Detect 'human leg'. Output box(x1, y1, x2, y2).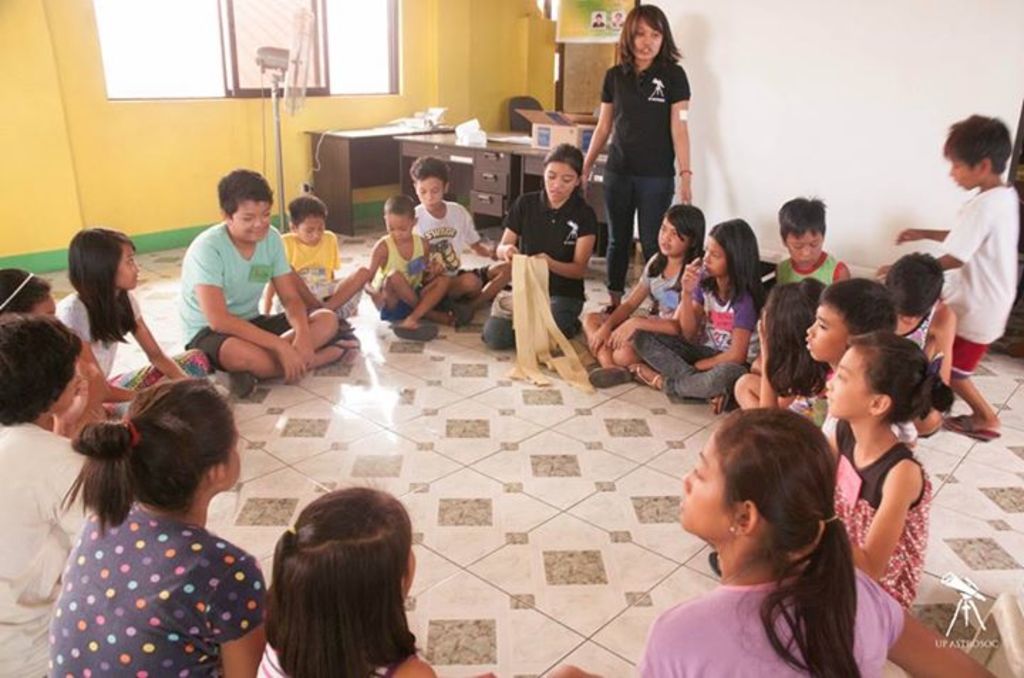
box(607, 334, 636, 368).
